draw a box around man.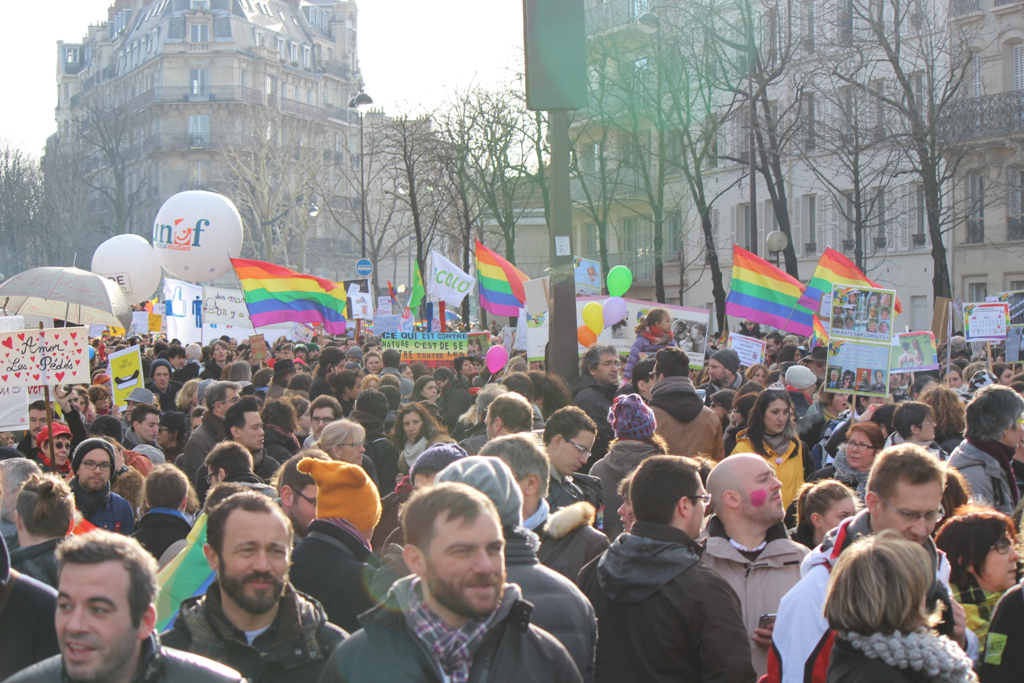
l=761, t=438, r=981, b=682.
